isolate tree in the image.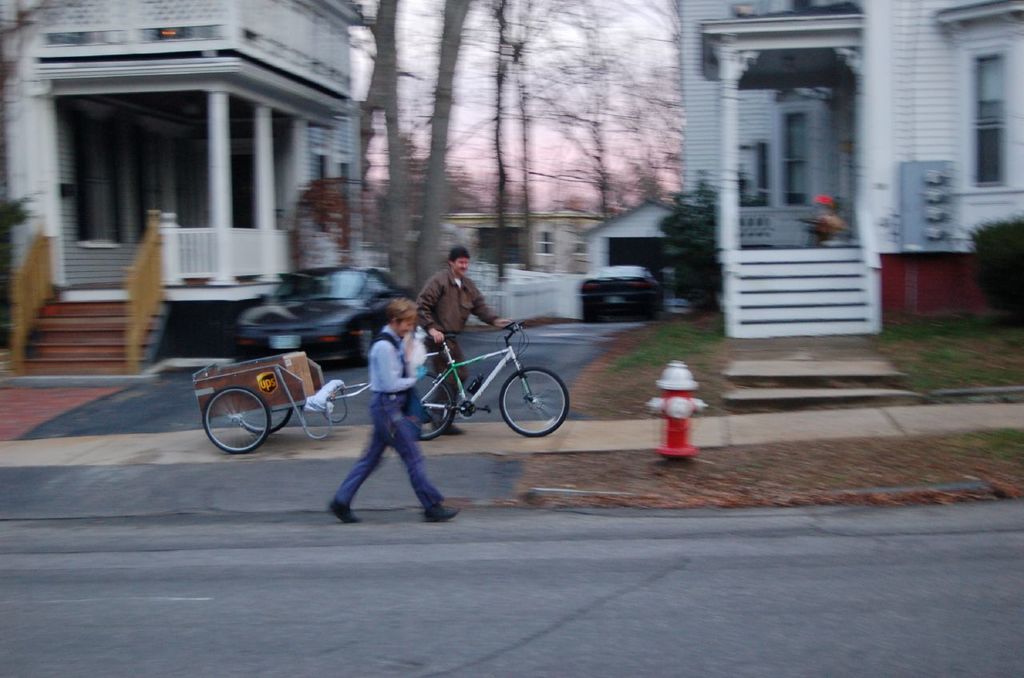
Isolated region: x1=482, y1=0, x2=681, y2=261.
